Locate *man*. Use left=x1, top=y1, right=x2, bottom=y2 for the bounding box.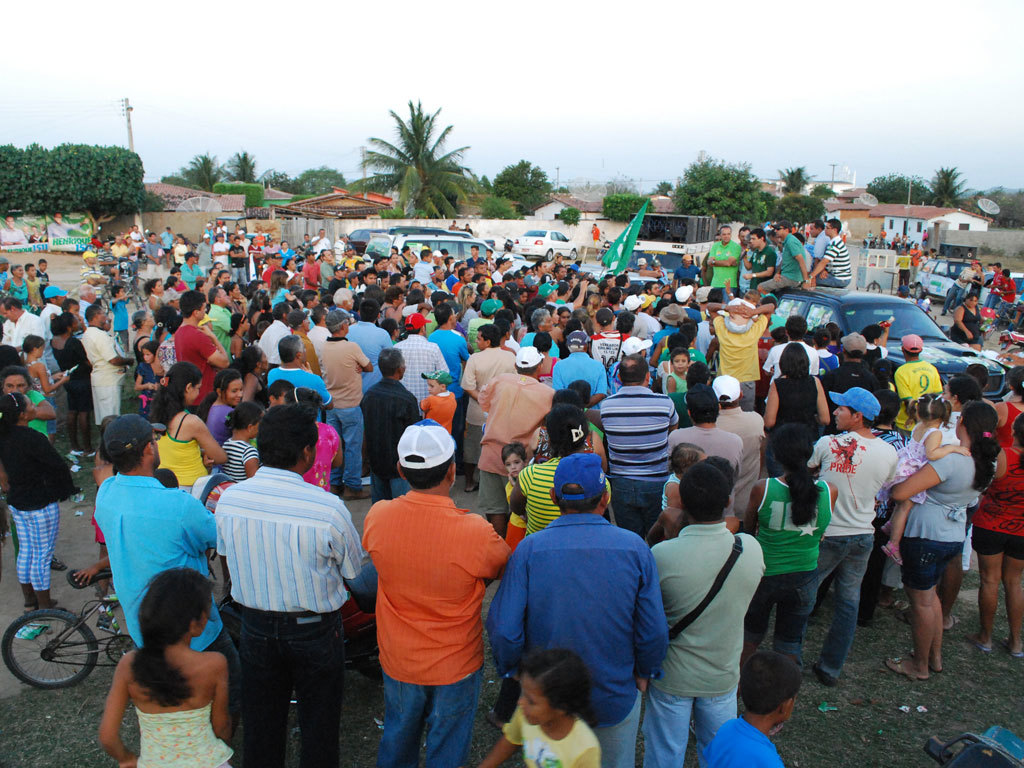
left=220, top=404, right=361, bottom=767.
